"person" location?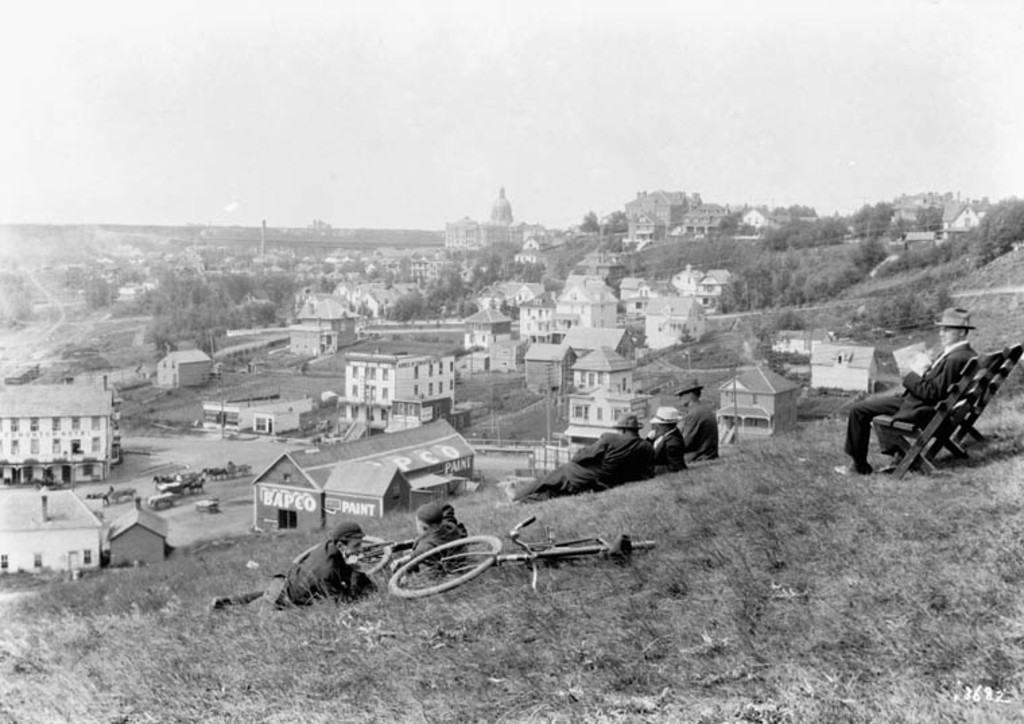
<region>391, 497, 465, 569</region>
